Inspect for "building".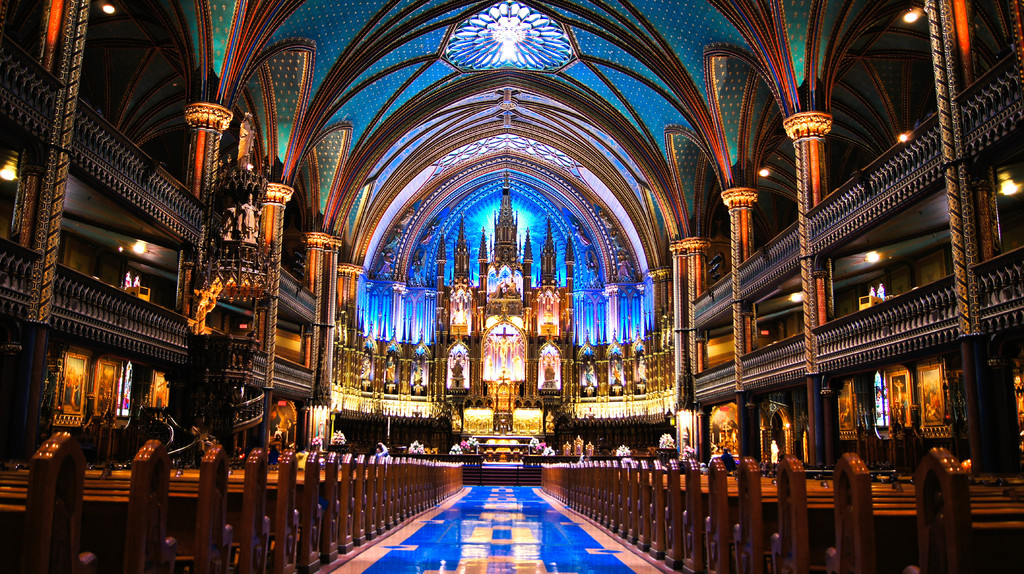
Inspection: box(0, 0, 1023, 573).
